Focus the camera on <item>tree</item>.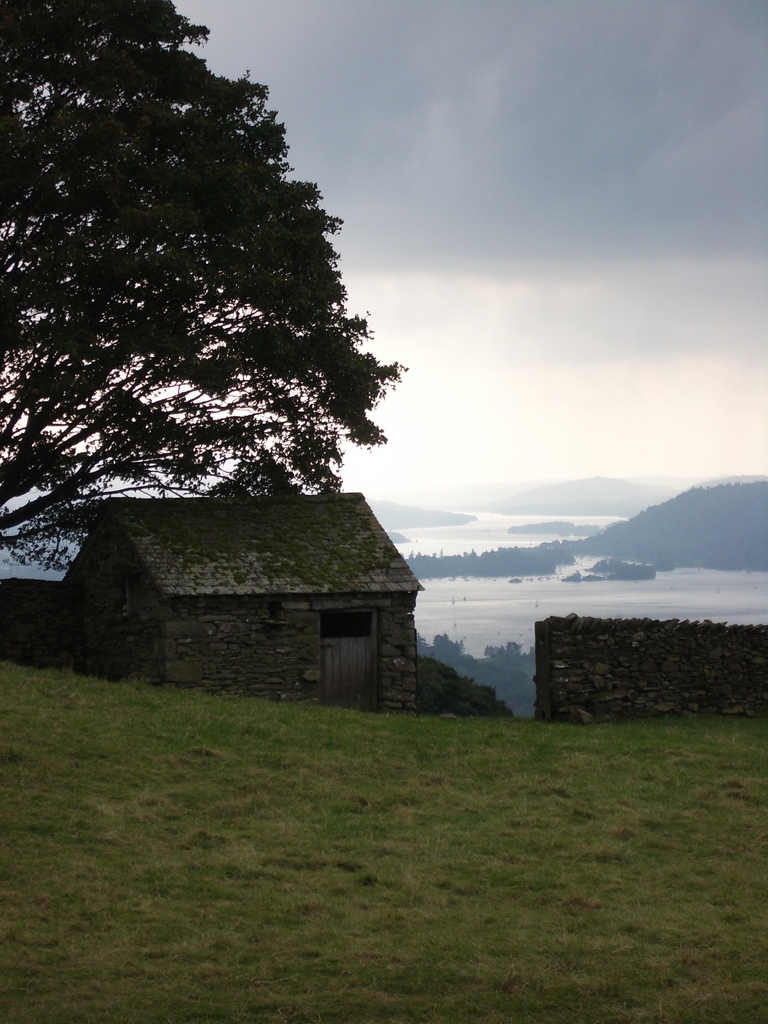
Focus region: l=22, t=41, r=406, b=562.
